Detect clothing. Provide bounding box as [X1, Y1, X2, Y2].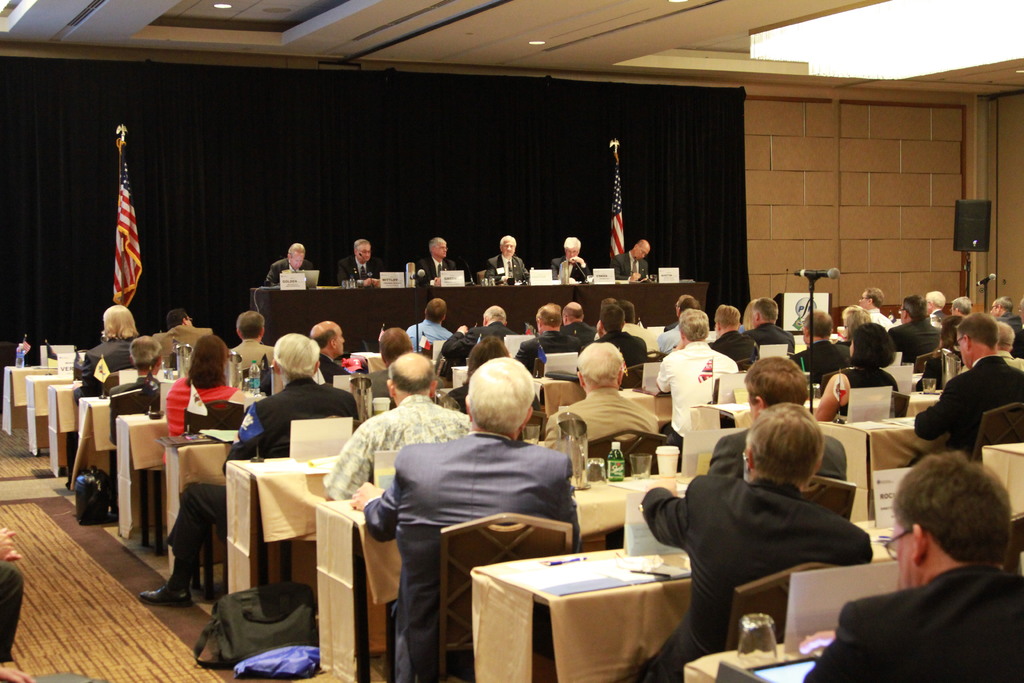
[619, 252, 653, 269].
